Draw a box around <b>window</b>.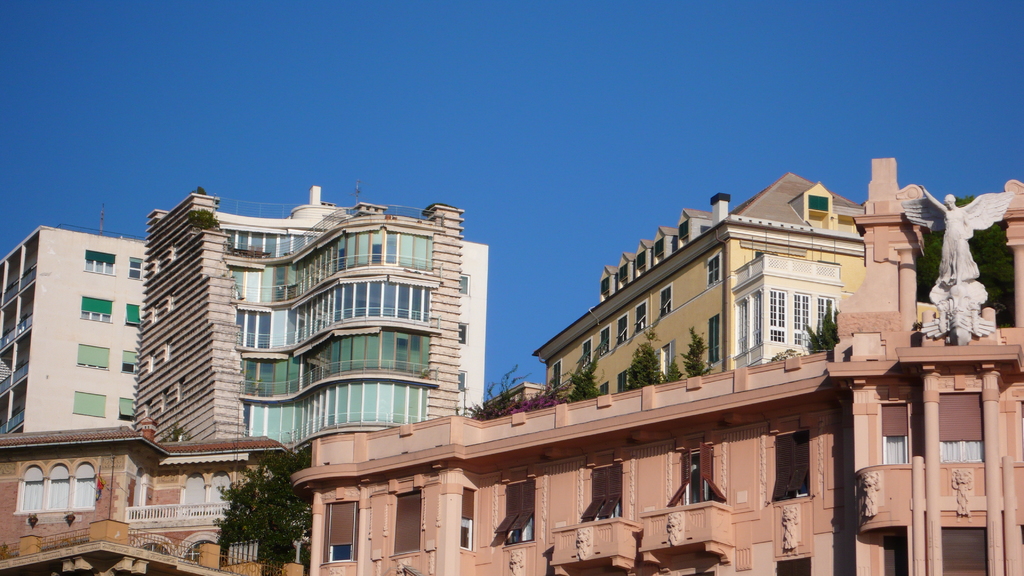
bbox(854, 527, 909, 575).
